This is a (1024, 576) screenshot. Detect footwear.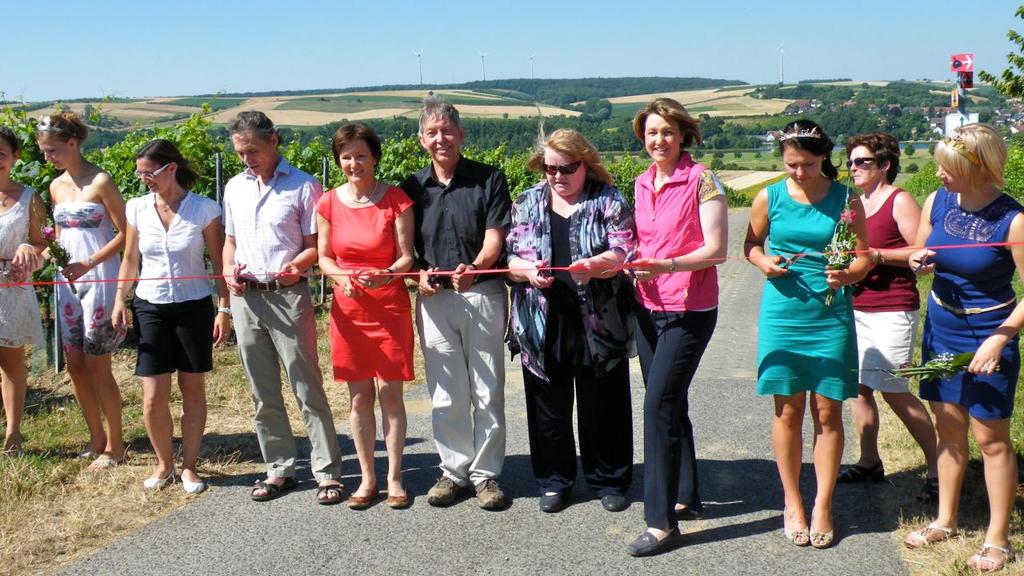
82, 454, 113, 467.
